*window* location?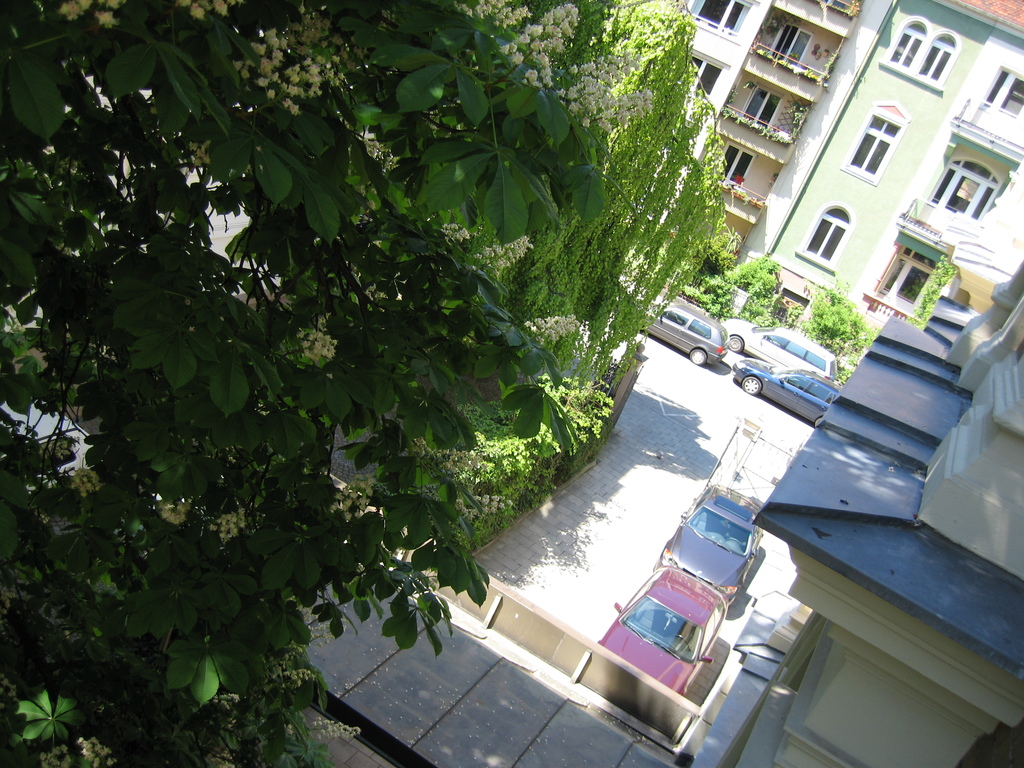
locate(844, 104, 910, 189)
